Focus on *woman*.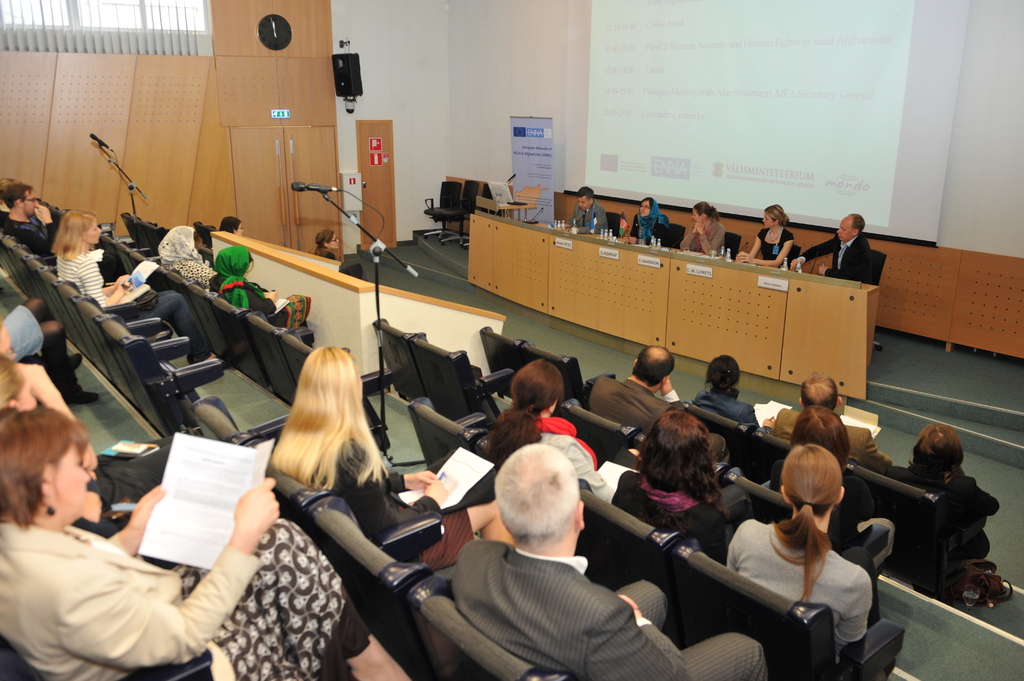
Focused at [218, 212, 243, 236].
